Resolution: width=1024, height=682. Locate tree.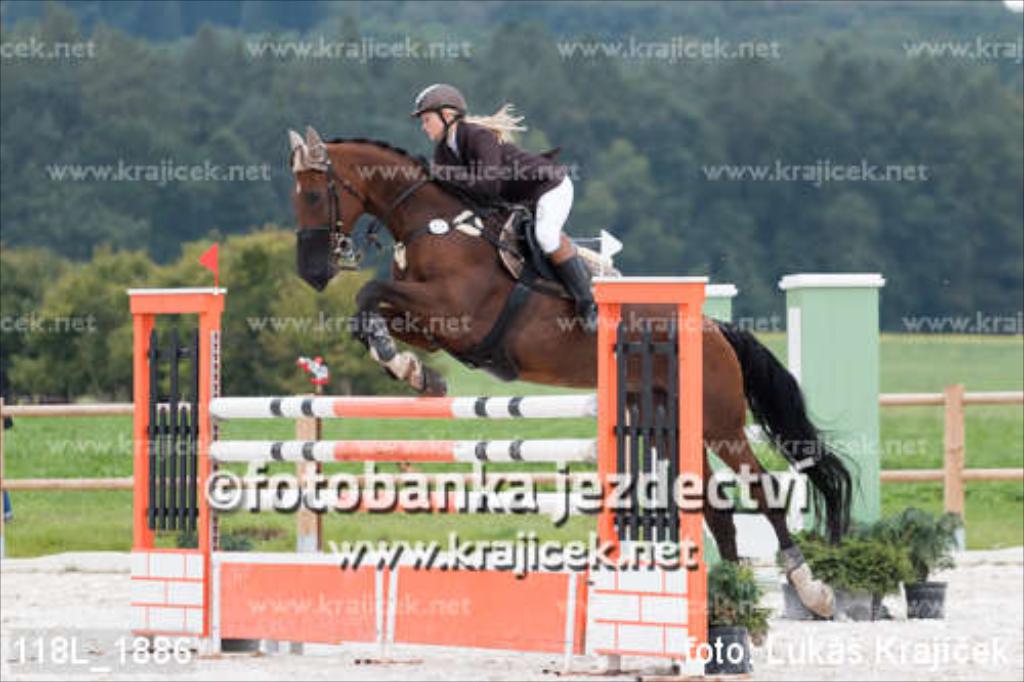
{"left": 879, "top": 504, "right": 963, "bottom": 600}.
